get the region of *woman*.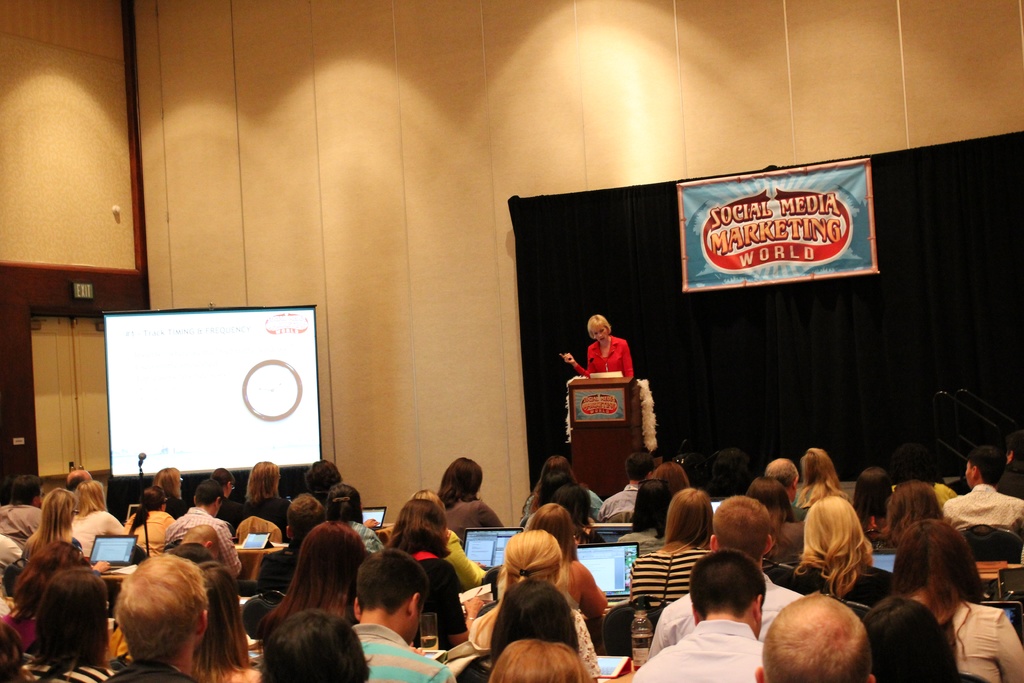
<region>147, 466, 189, 522</region>.
